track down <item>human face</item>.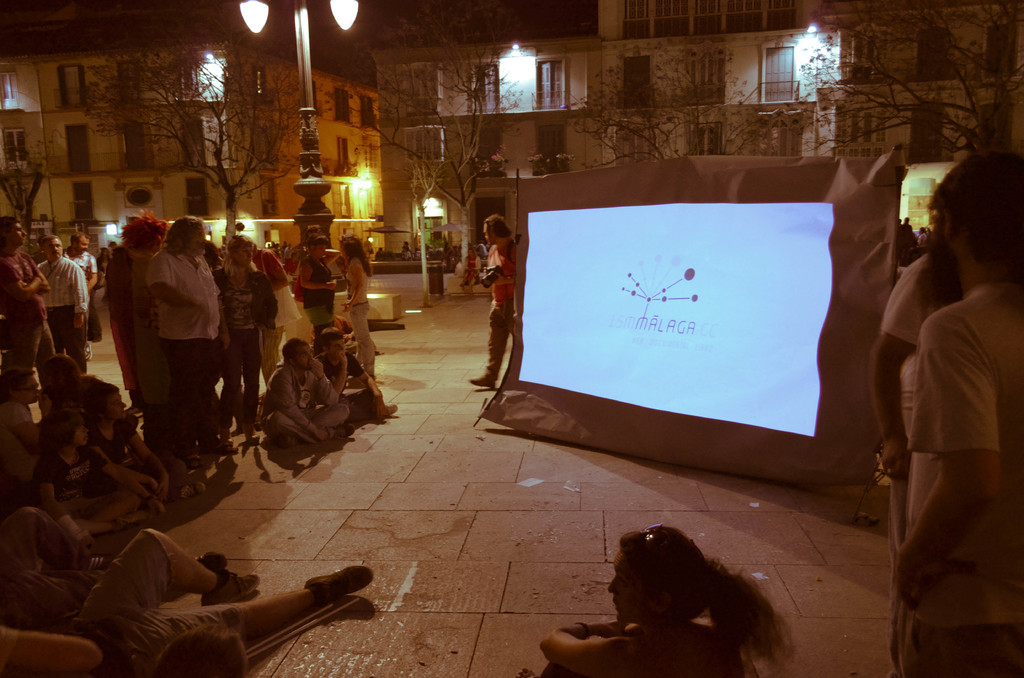
Tracked to bbox=(103, 390, 126, 420).
